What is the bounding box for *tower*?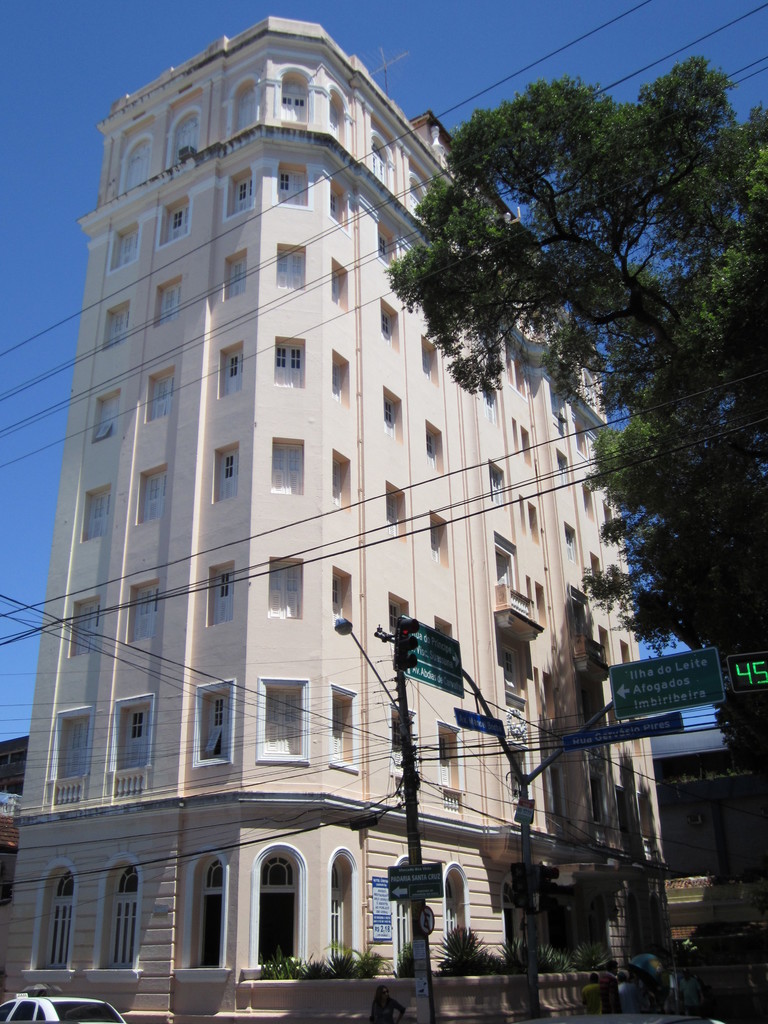
crop(10, 20, 673, 1023).
